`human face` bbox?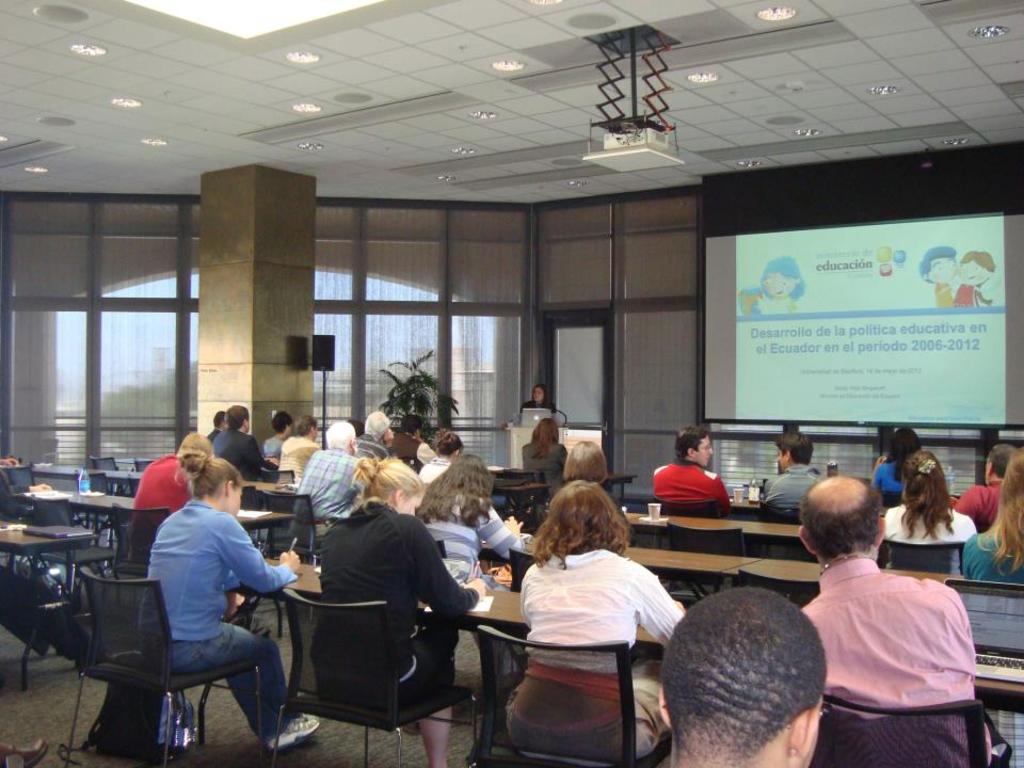
{"left": 404, "top": 411, "right": 422, "bottom": 442}
